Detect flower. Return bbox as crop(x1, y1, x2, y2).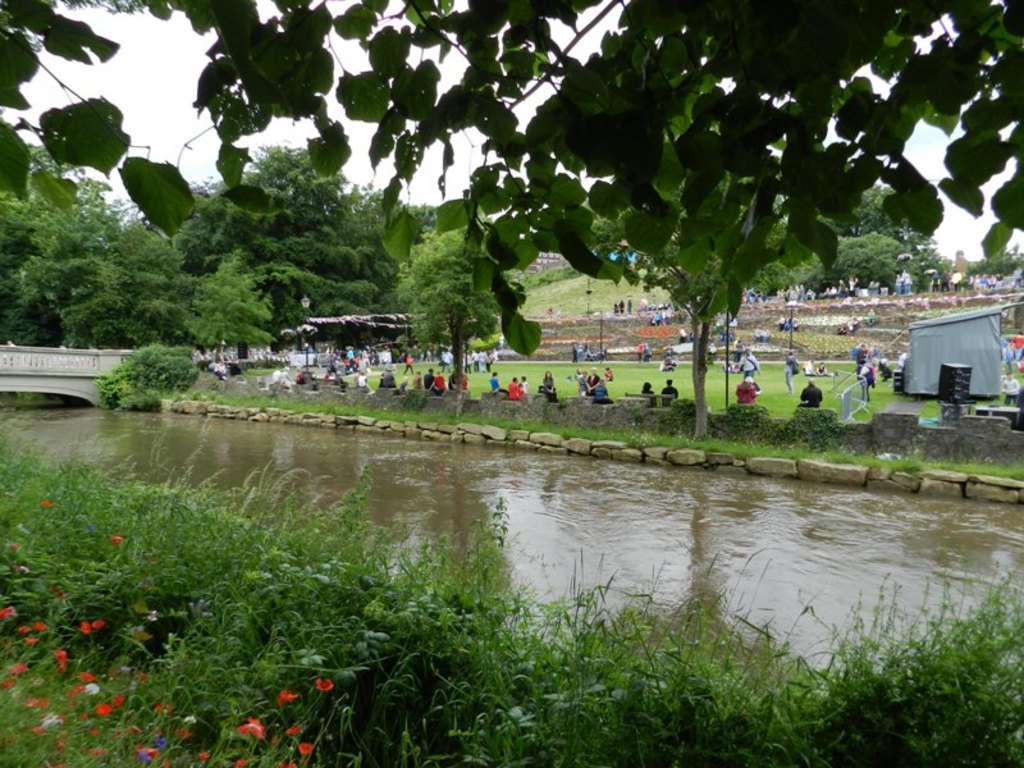
crop(142, 739, 164, 758).
